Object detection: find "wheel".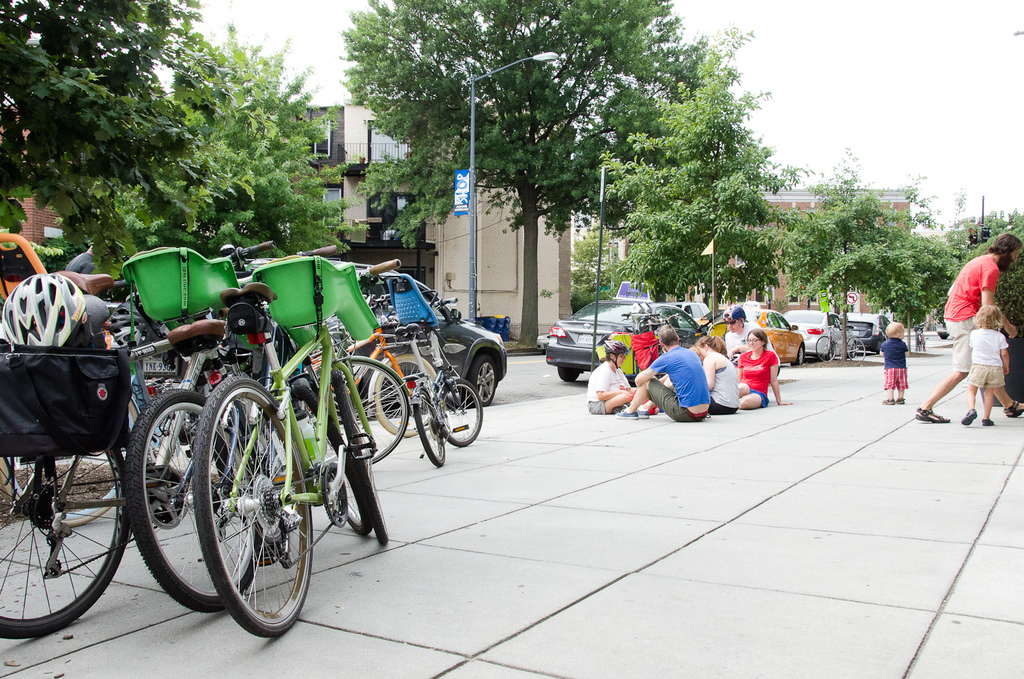
l=193, t=374, r=317, b=640.
